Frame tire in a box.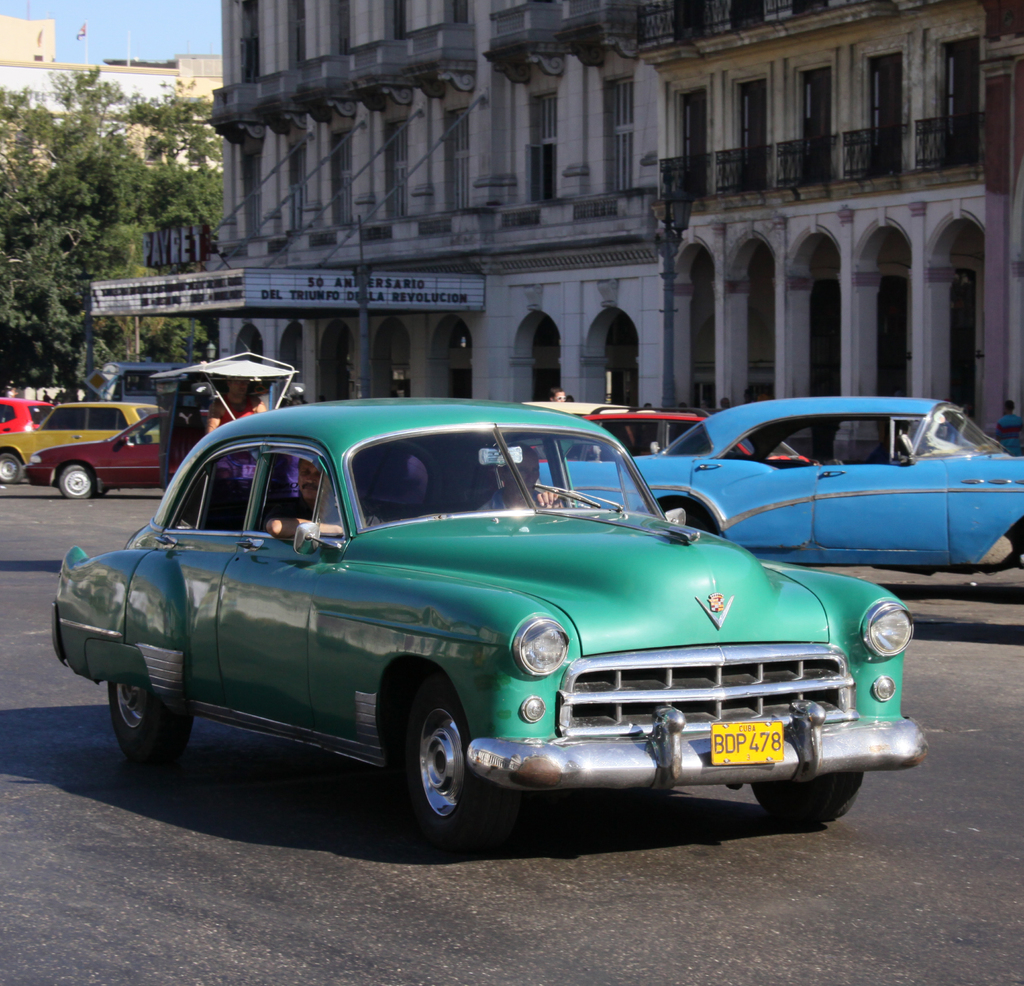
748:769:865:823.
